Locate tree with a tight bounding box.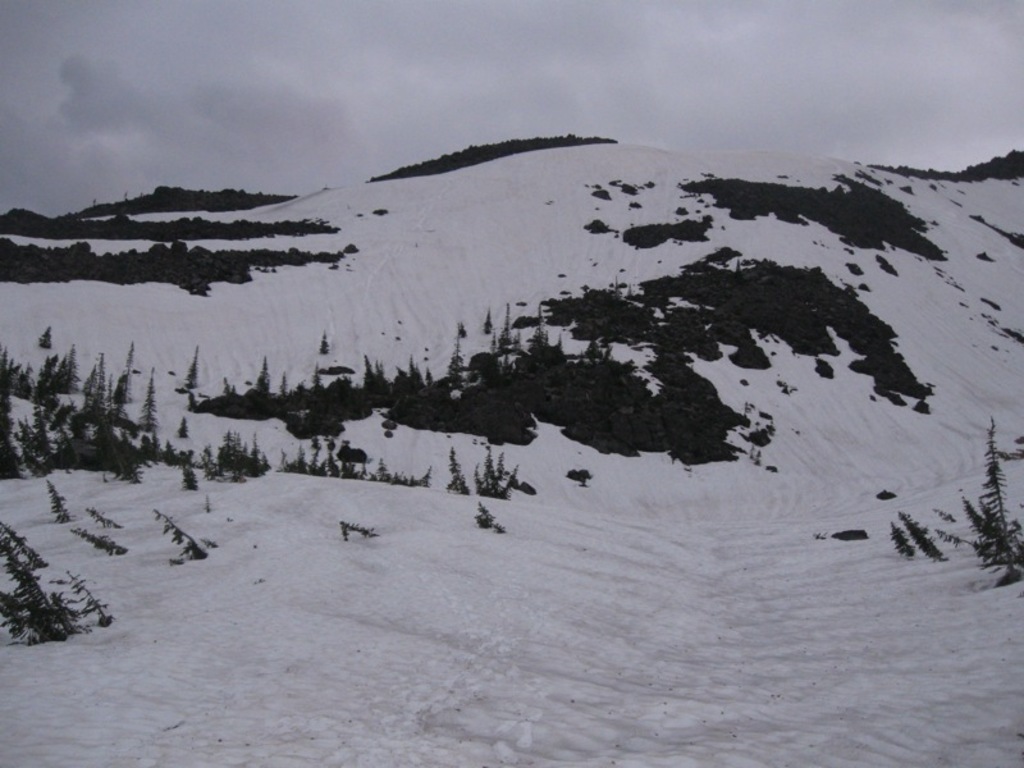
pyautogui.locateOnScreen(941, 416, 1023, 593).
